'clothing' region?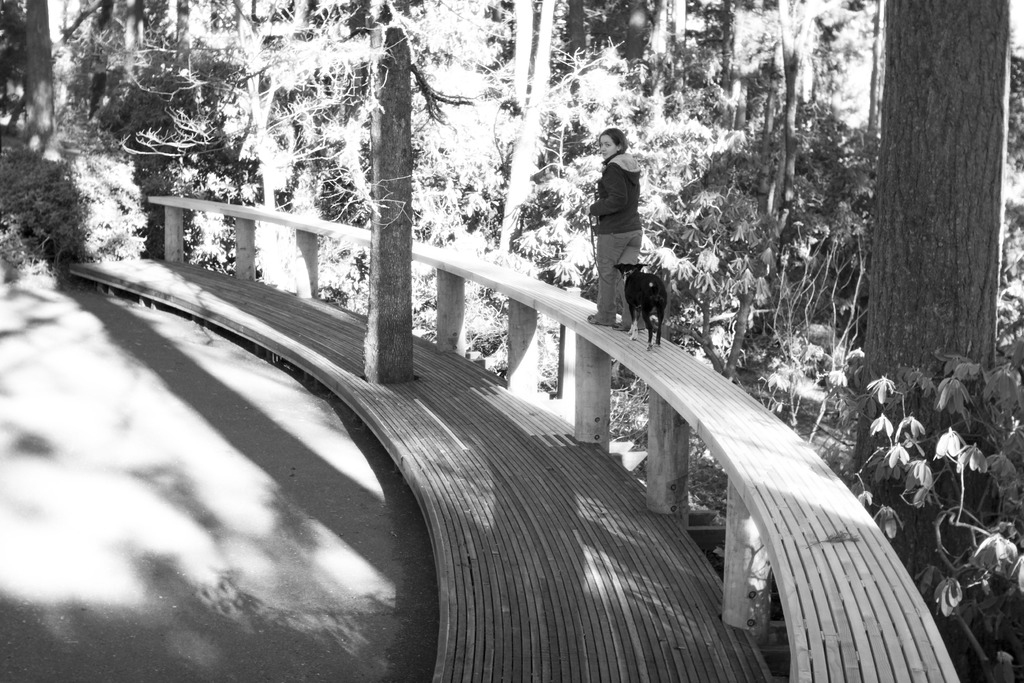
crop(594, 152, 641, 329)
